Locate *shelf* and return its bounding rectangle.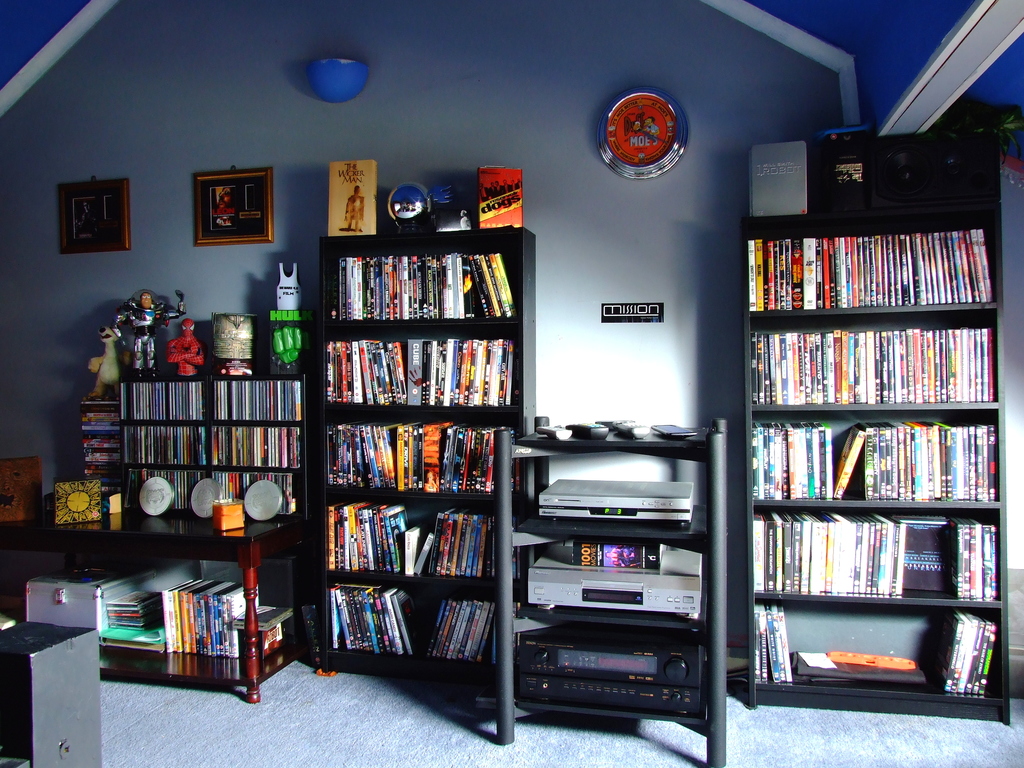
left=740, top=402, right=1011, bottom=505.
